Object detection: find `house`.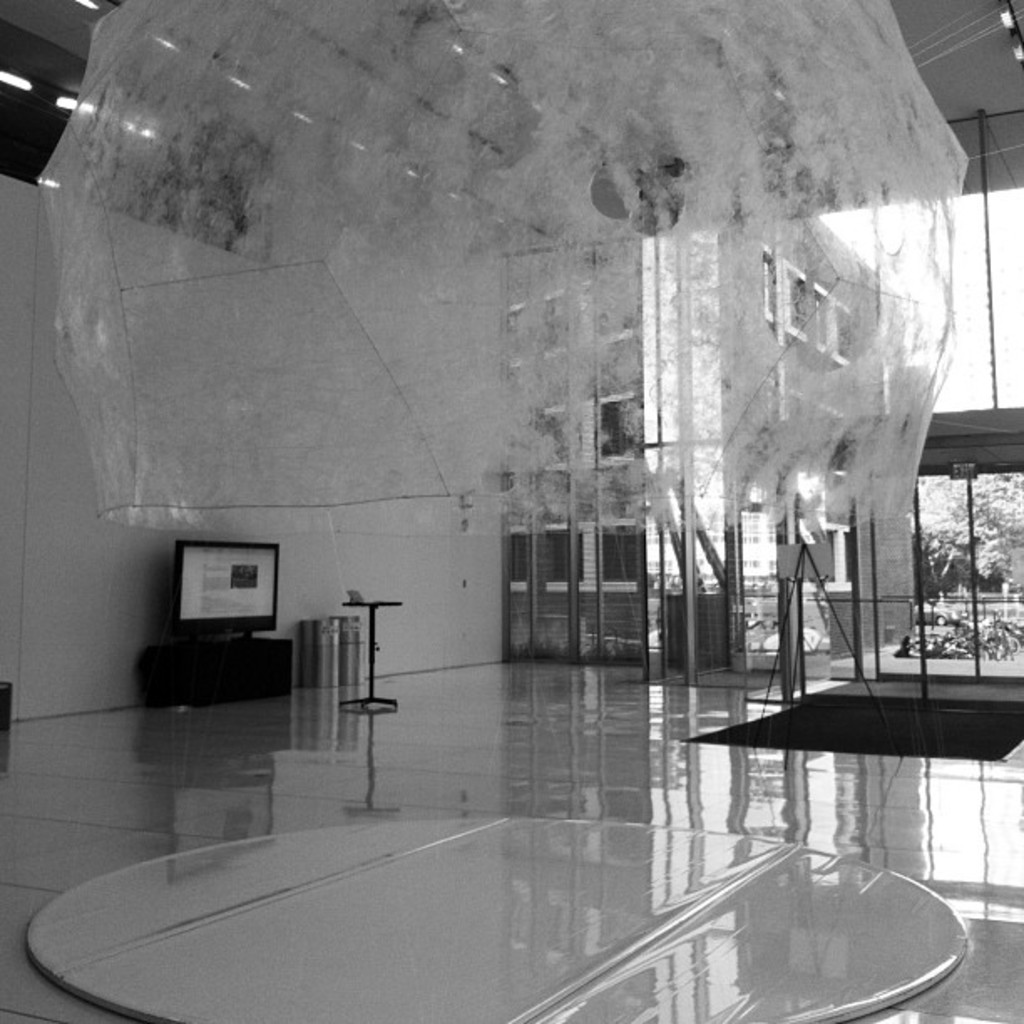
bbox=(7, 0, 1022, 1022).
